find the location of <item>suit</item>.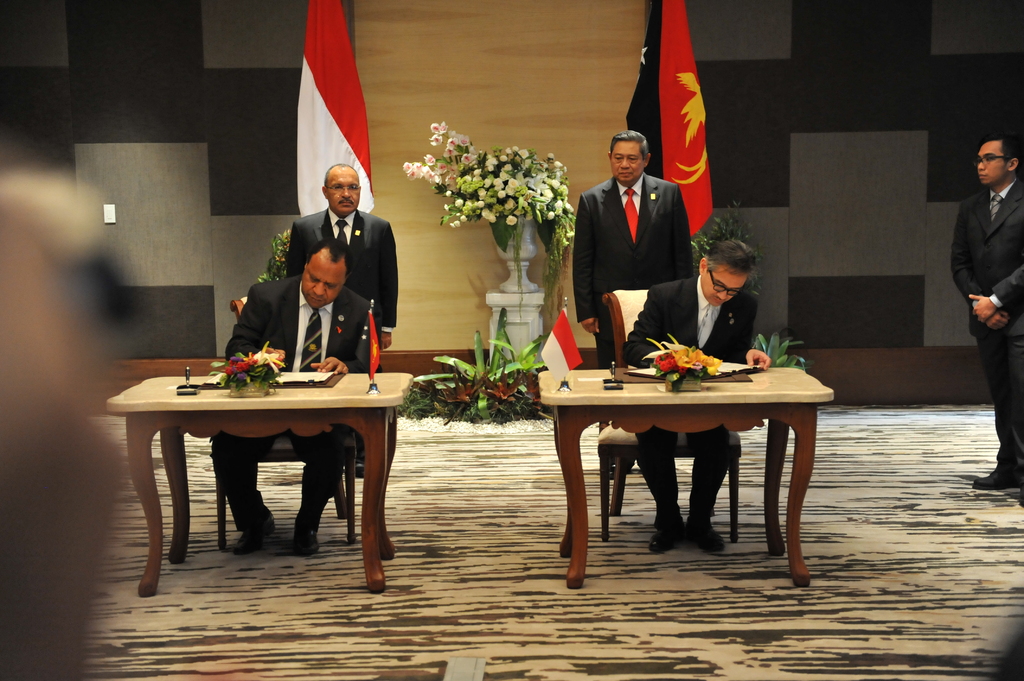
Location: bbox=(951, 179, 1023, 473).
